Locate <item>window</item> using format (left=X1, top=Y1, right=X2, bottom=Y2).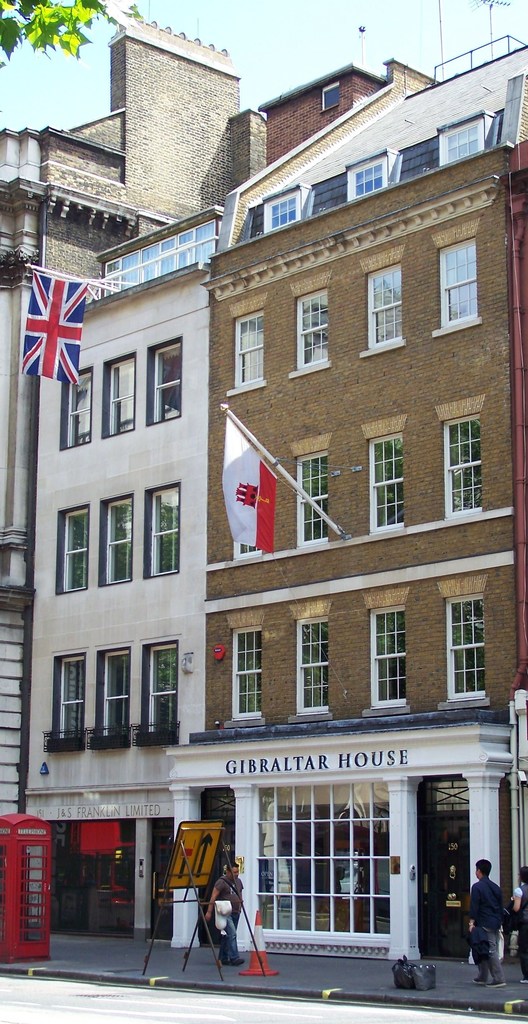
(left=295, top=454, right=330, bottom=548).
